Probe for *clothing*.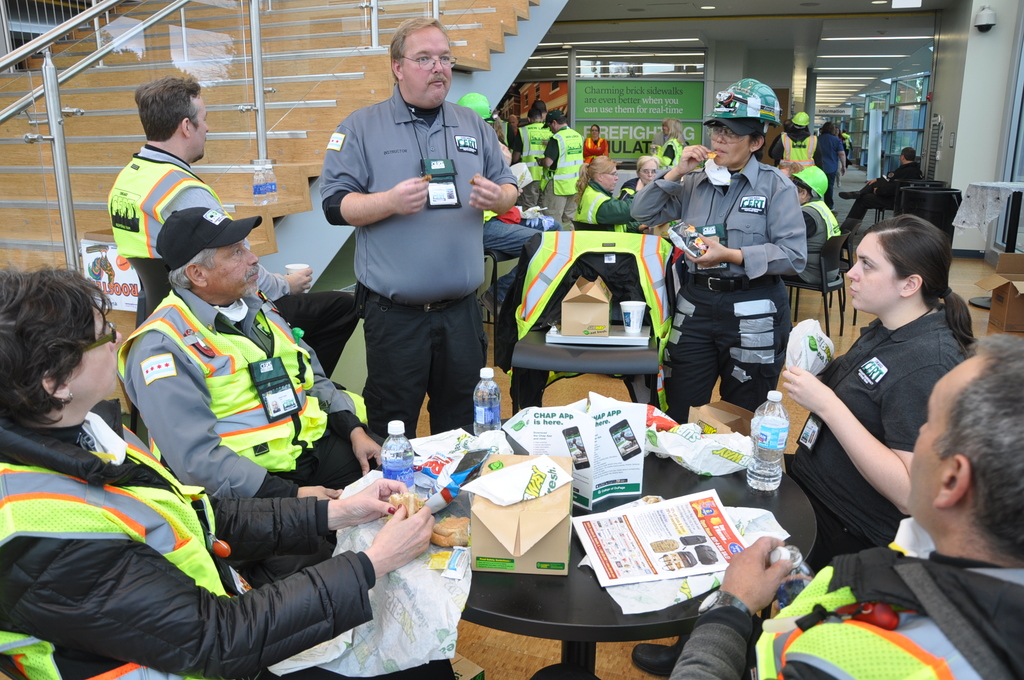
Probe result: pyautogui.locateOnScreen(515, 119, 551, 208).
